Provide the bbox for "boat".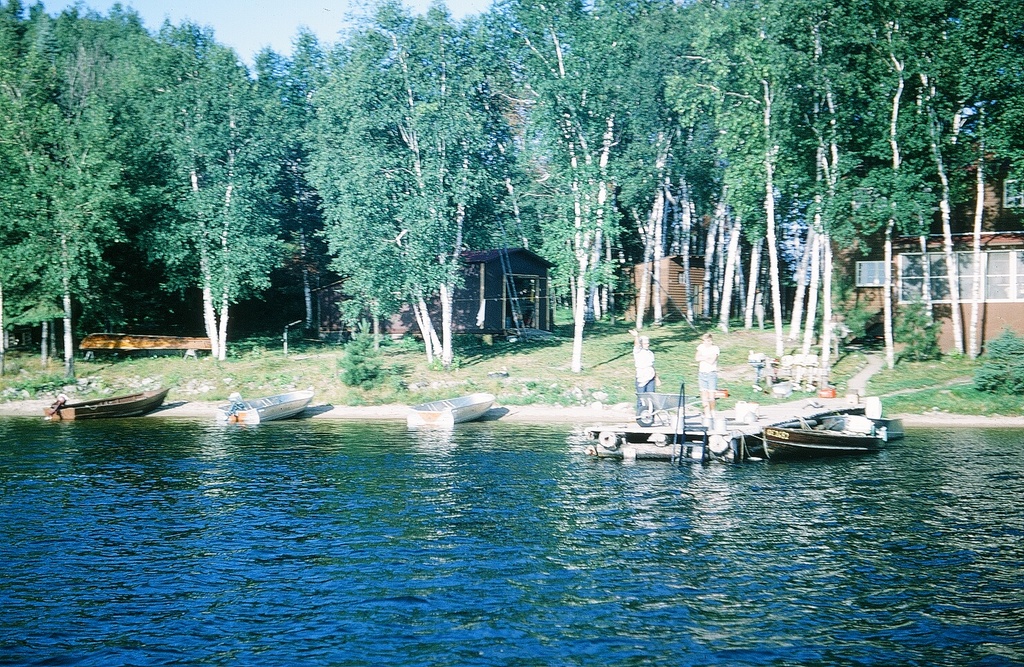
<region>760, 417, 889, 456</region>.
